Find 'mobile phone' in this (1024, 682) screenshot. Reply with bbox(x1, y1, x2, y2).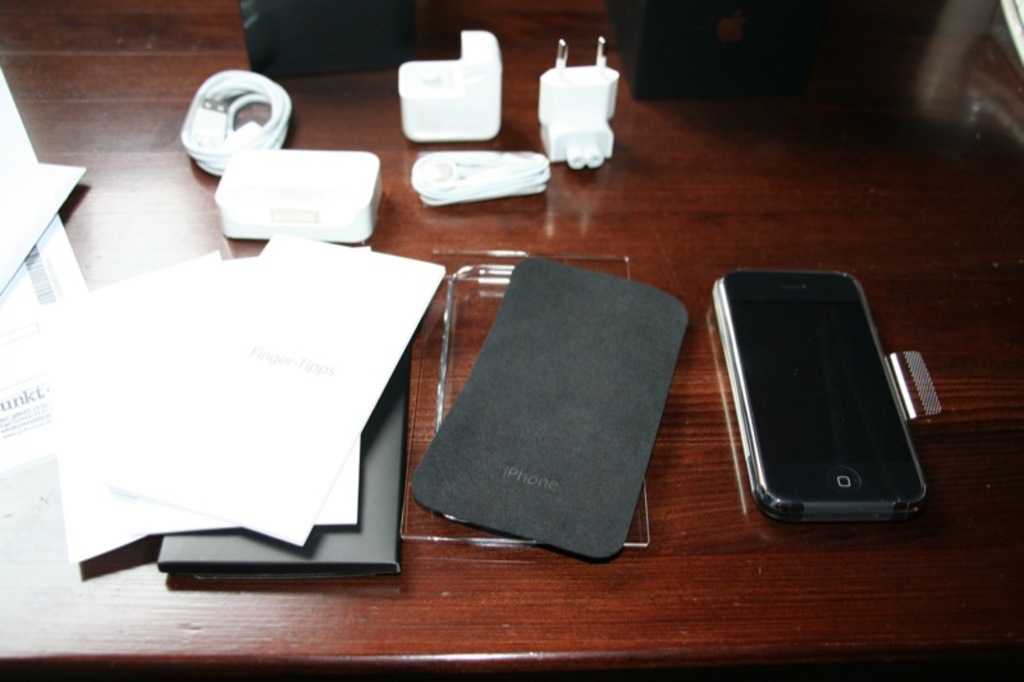
bbox(712, 271, 931, 525).
